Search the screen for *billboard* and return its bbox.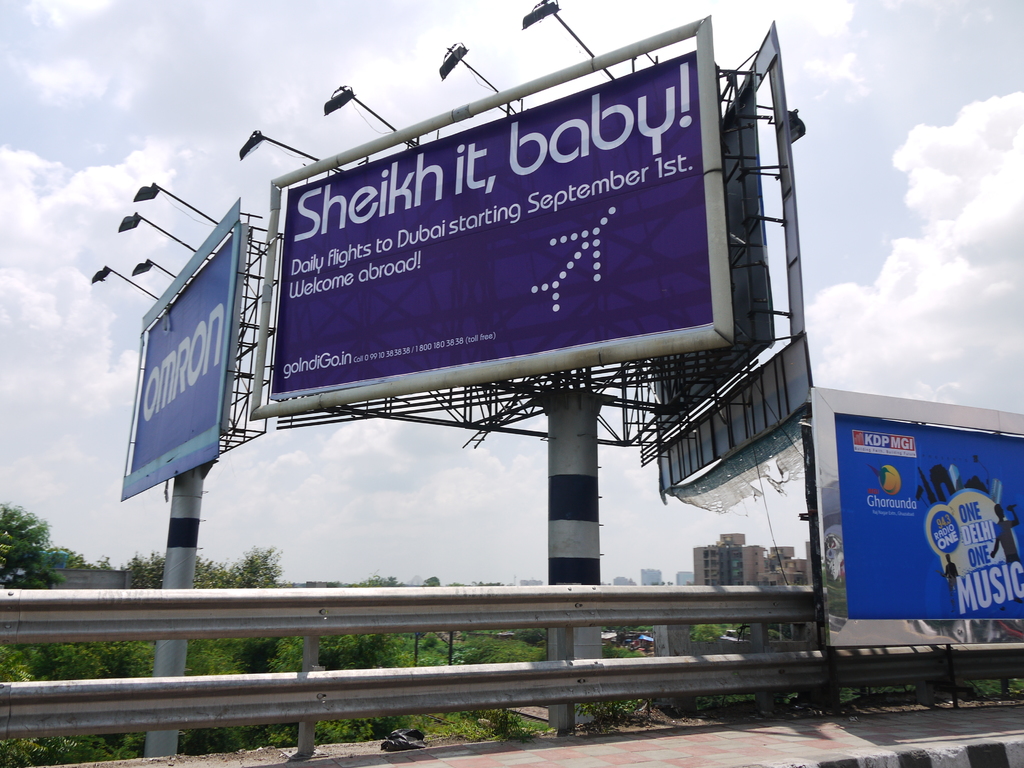
Found: (122, 204, 241, 500).
